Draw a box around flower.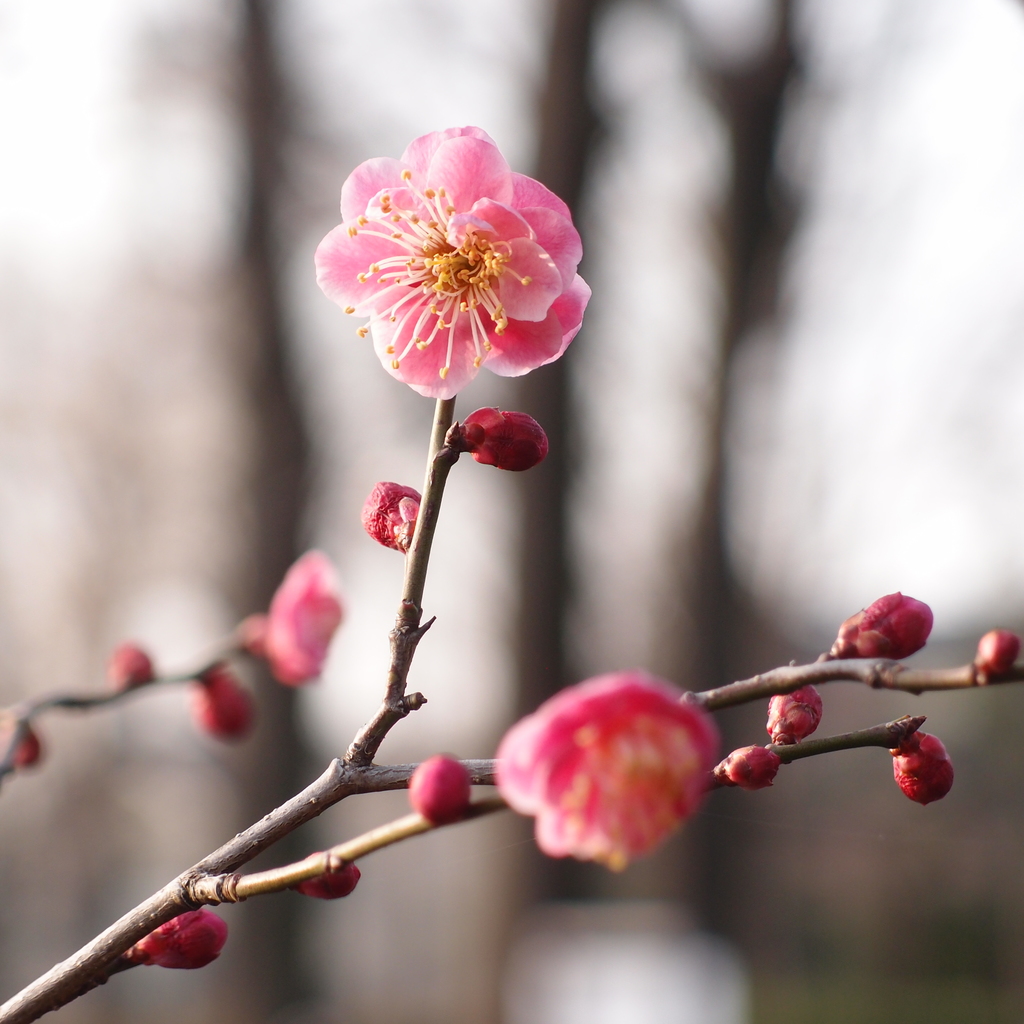
Rect(492, 667, 717, 868).
